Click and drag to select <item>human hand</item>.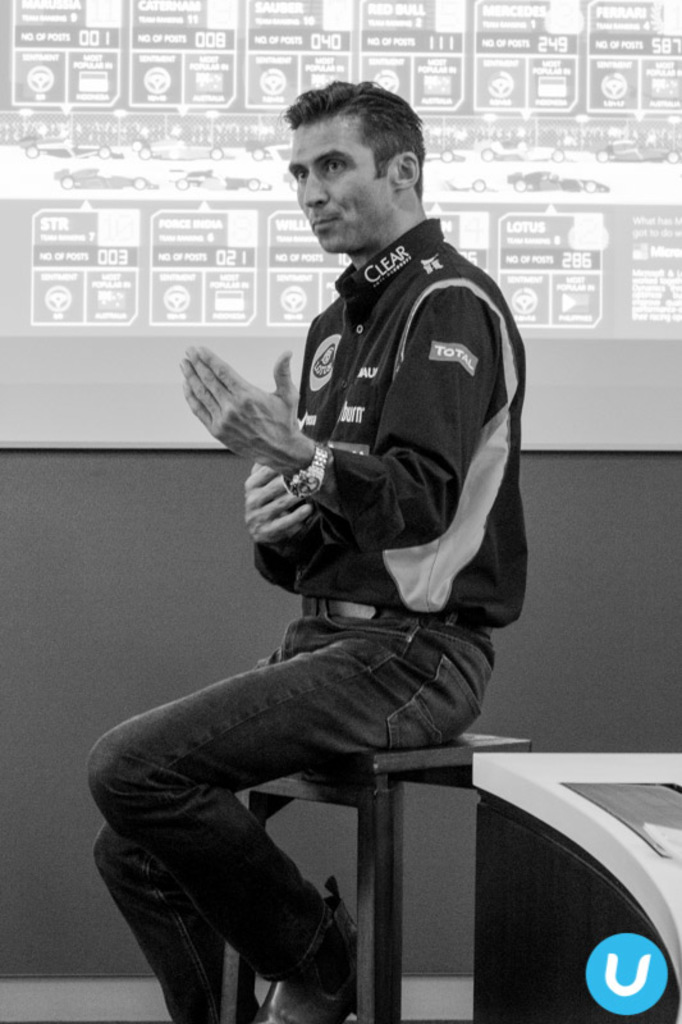
Selection: {"left": 174, "top": 324, "right": 326, "bottom": 475}.
